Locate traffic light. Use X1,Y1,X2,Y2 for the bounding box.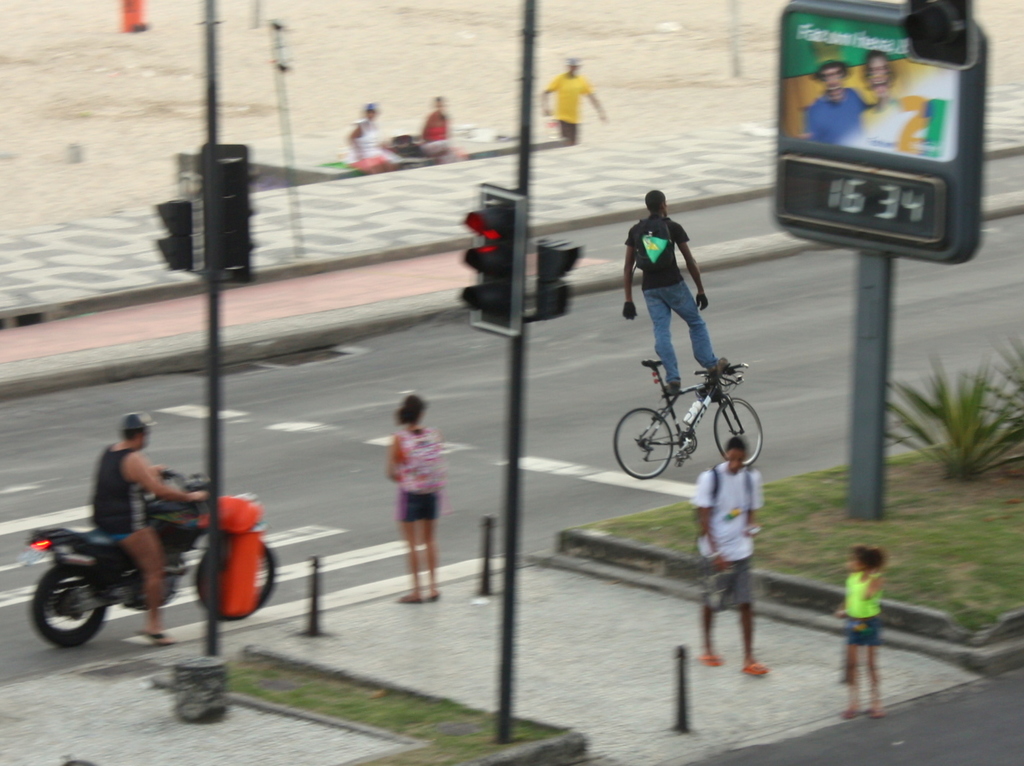
203,145,253,282.
